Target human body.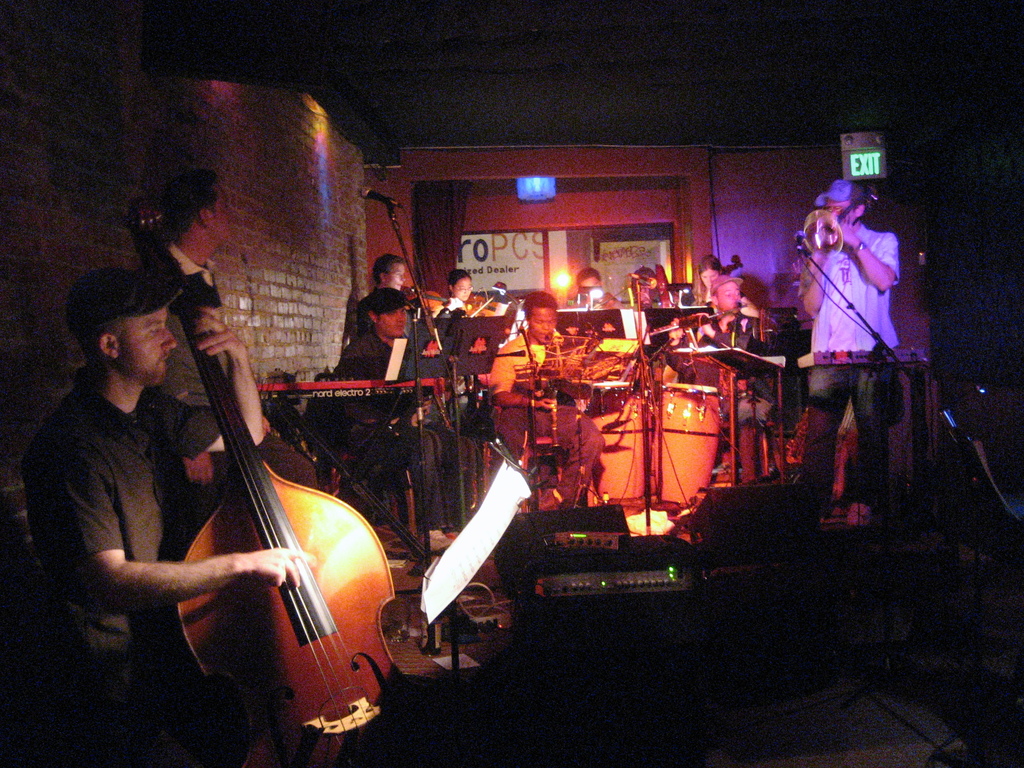
Target region: BBox(337, 289, 477, 559).
